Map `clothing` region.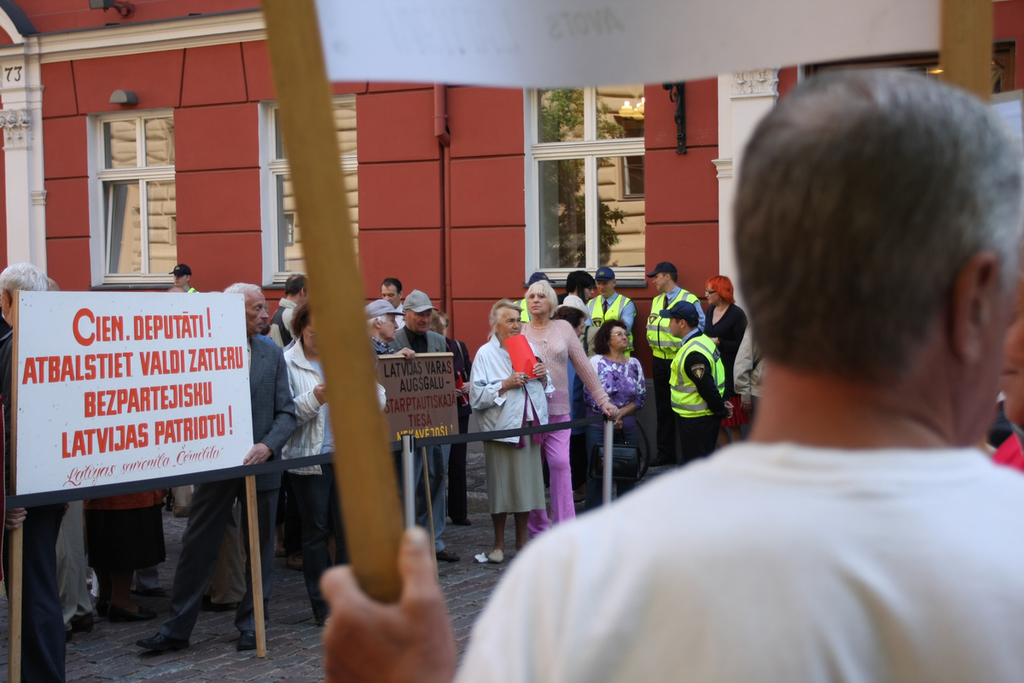
Mapped to x1=585 y1=285 x2=650 y2=341.
